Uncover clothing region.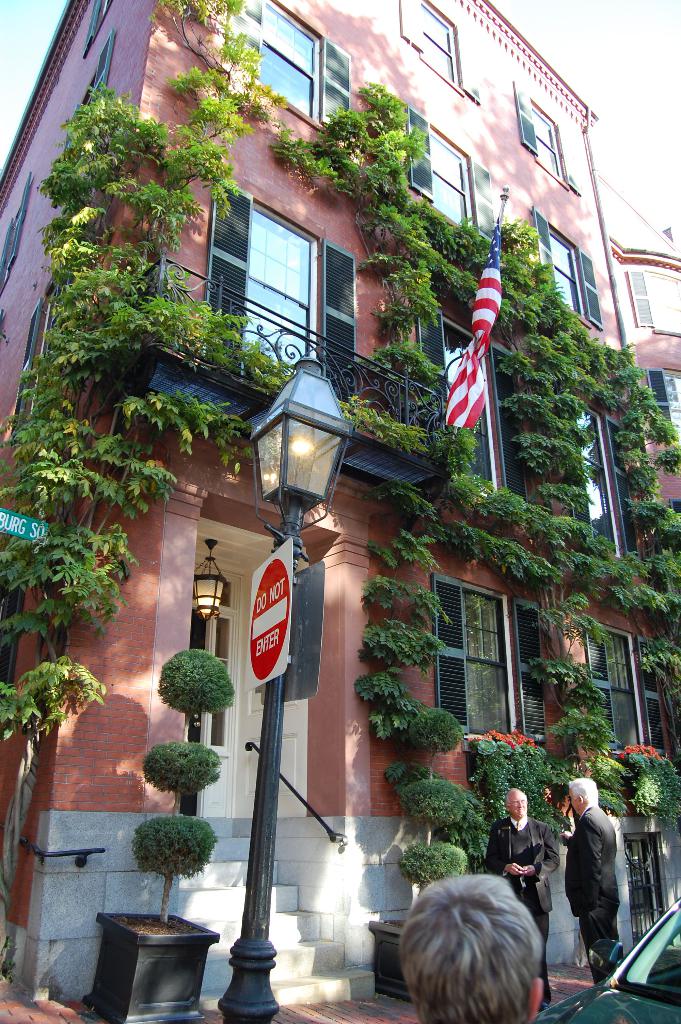
Uncovered: [x1=568, y1=799, x2=628, y2=979].
